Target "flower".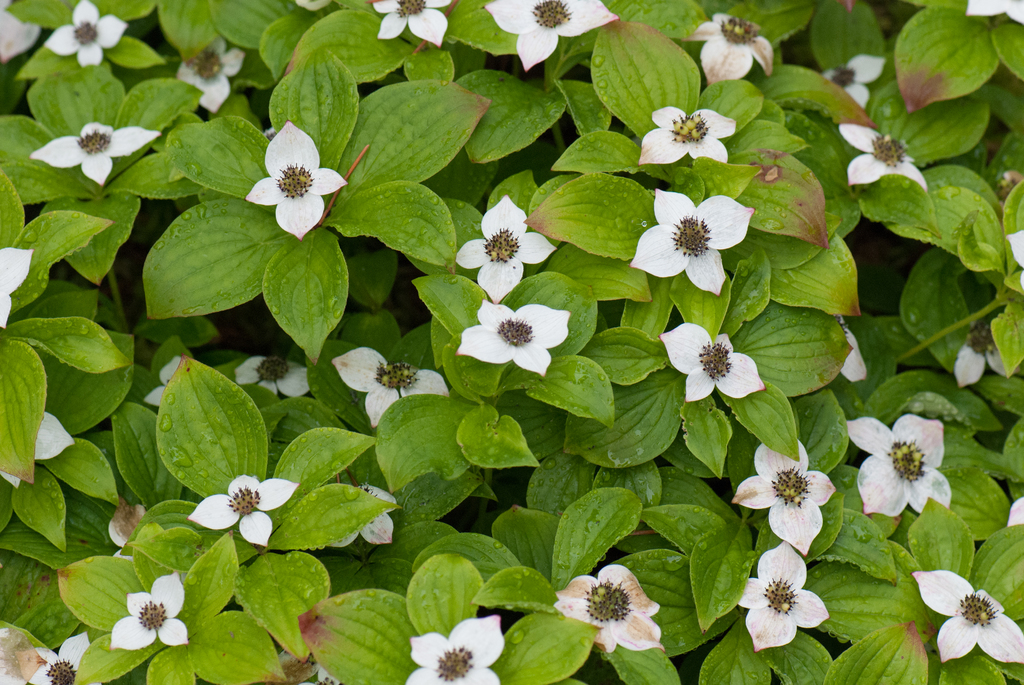
Target region: bbox(639, 107, 737, 172).
